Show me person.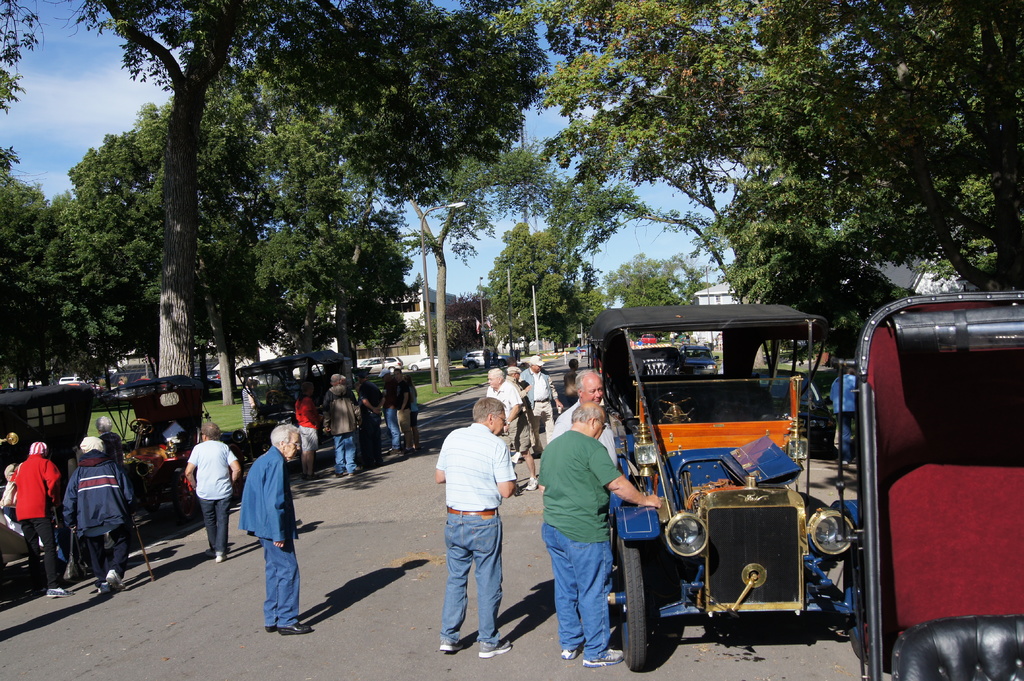
person is here: select_region(394, 367, 410, 453).
